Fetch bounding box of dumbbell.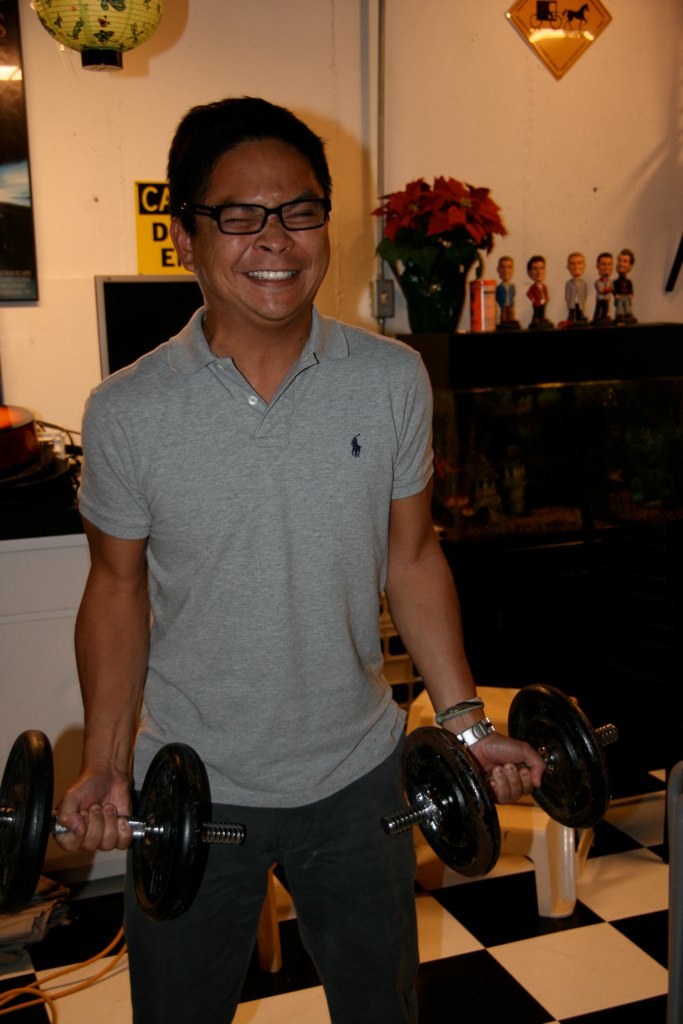
Bbox: x1=0 y1=730 x2=251 y2=929.
